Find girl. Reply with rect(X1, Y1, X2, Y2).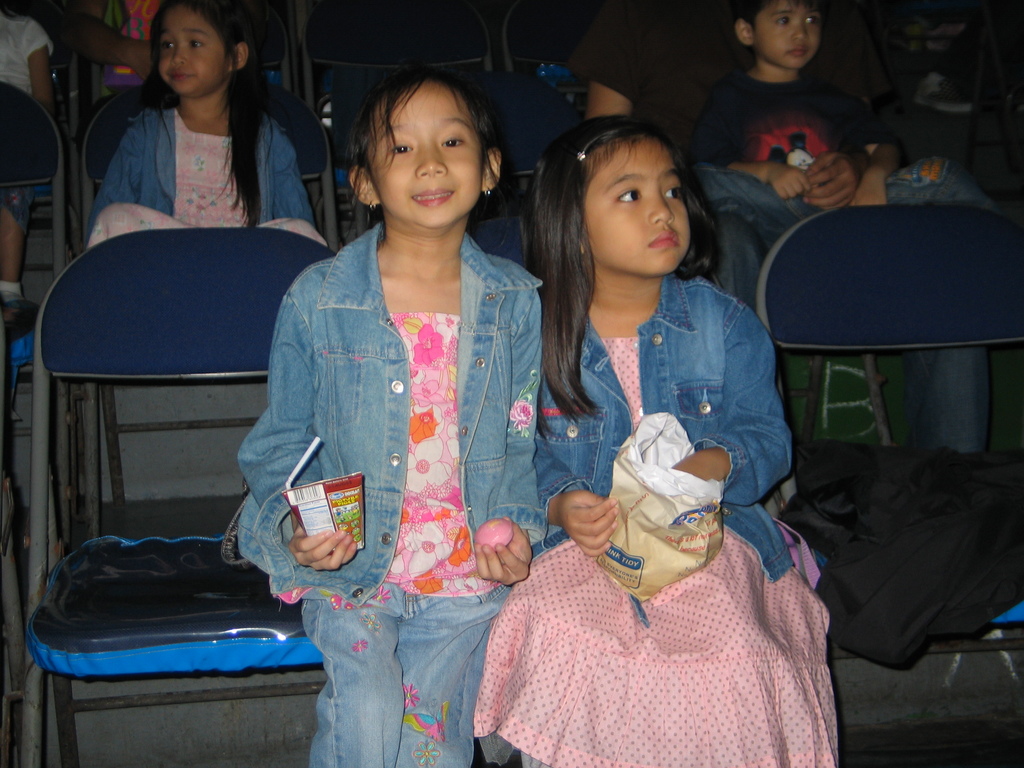
rect(472, 109, 841, 767).
